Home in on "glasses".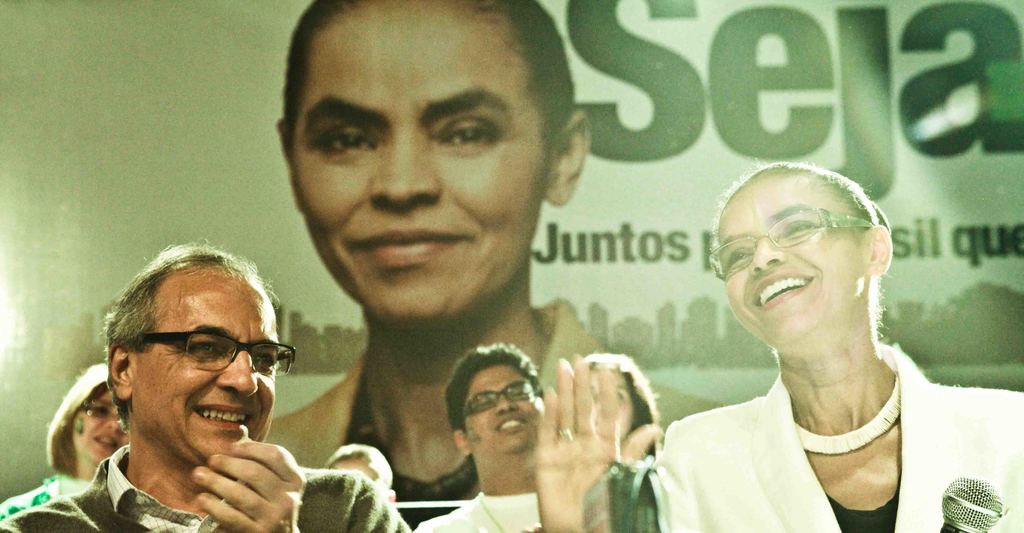
Homed in at (x1=456, y1=377, x2=532, y2=413).
